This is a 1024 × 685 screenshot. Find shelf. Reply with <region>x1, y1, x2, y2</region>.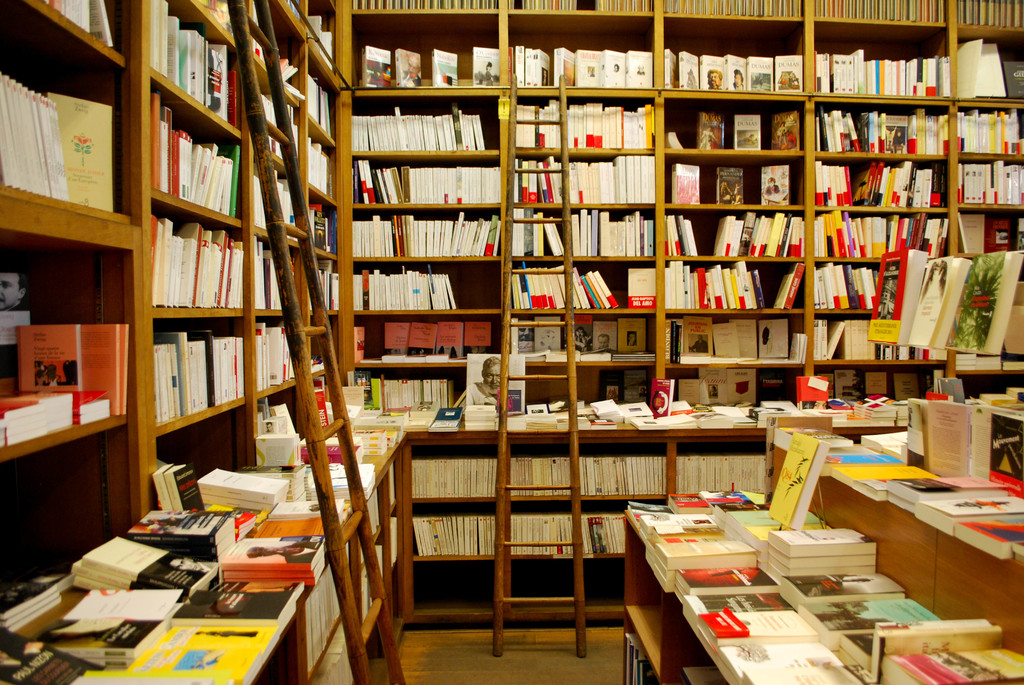
<region>618, 512, 675, 673</region>.
